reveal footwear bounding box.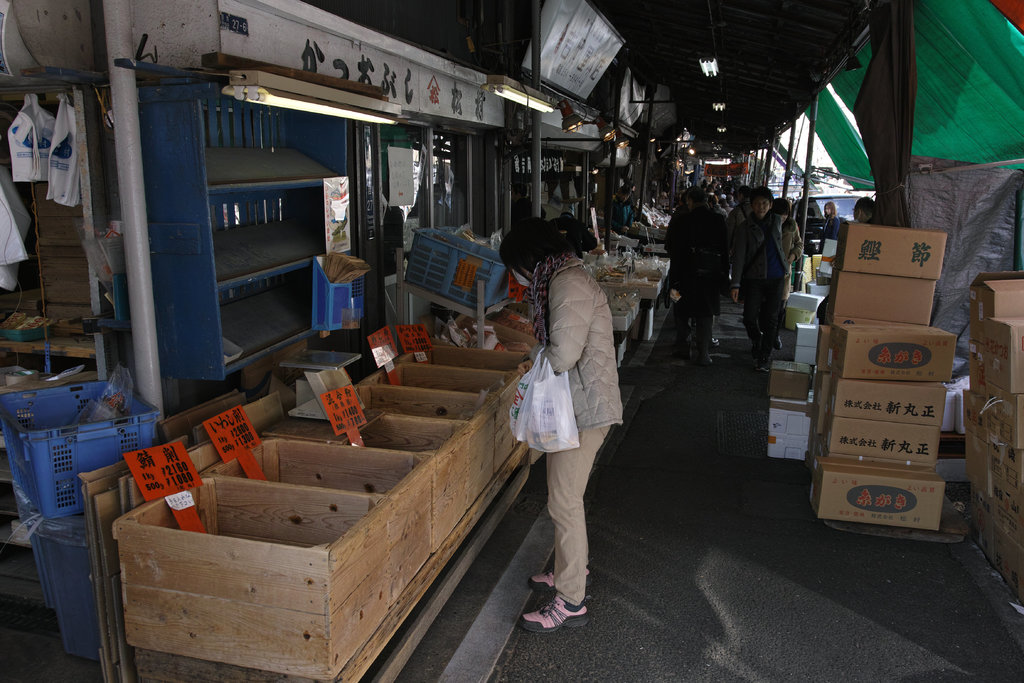
Revealed: region(527, 557, 559, 595).
